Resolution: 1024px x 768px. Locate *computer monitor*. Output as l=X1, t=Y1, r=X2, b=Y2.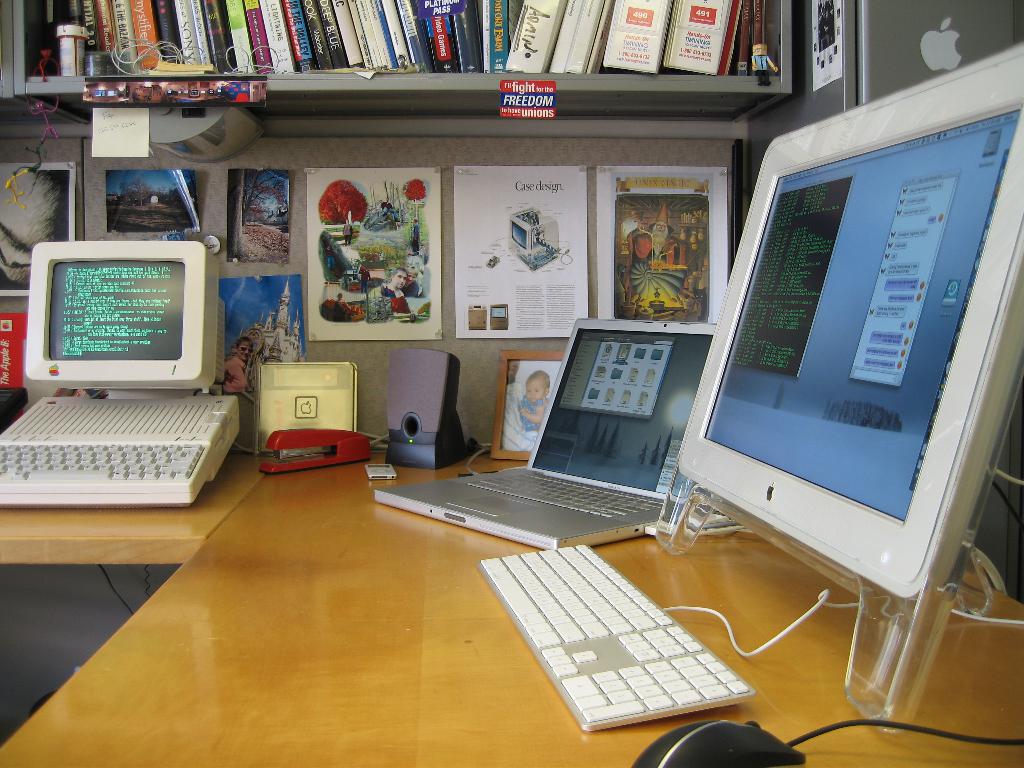
l=529, t=311, r=722, b=496.
